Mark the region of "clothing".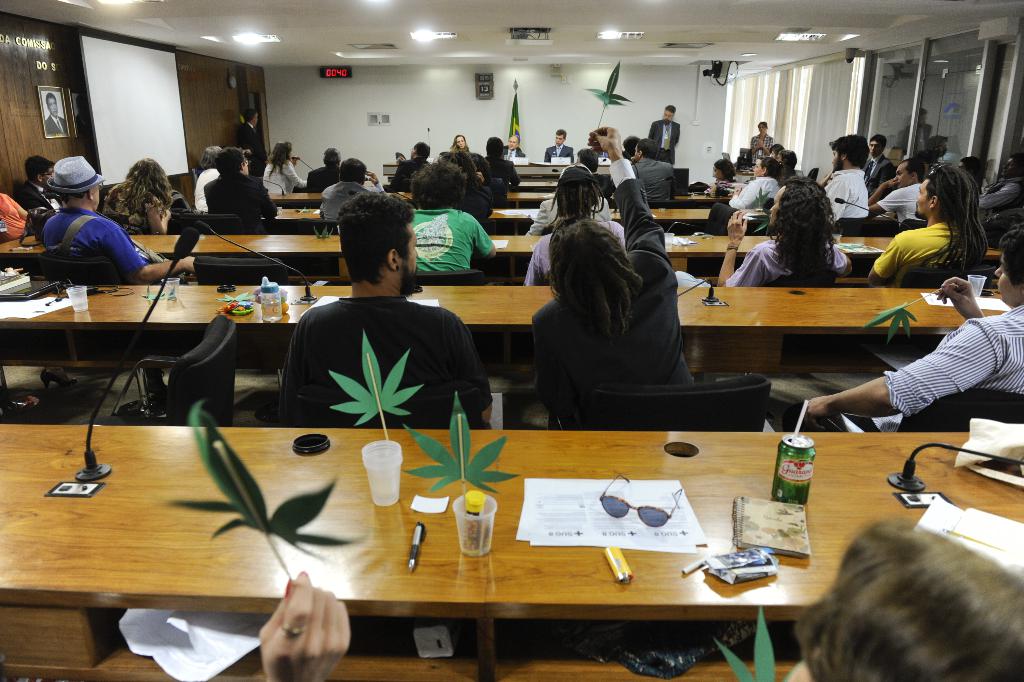
Region: box=[727, 178, 777, 207].
